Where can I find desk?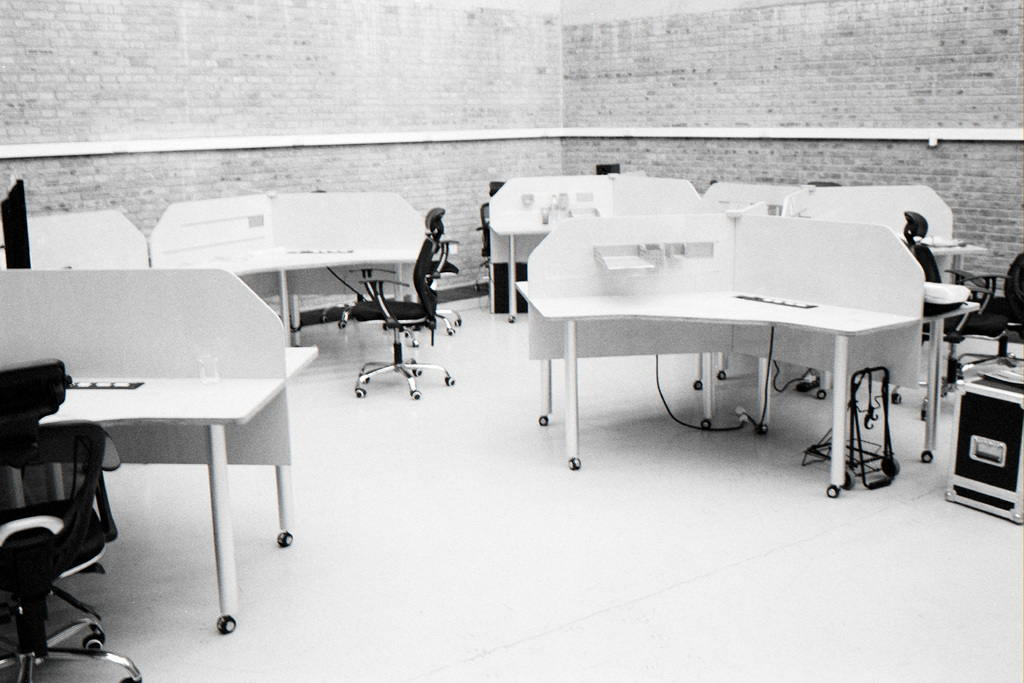
You can find it at bbox(12, 247, 287, 638).
